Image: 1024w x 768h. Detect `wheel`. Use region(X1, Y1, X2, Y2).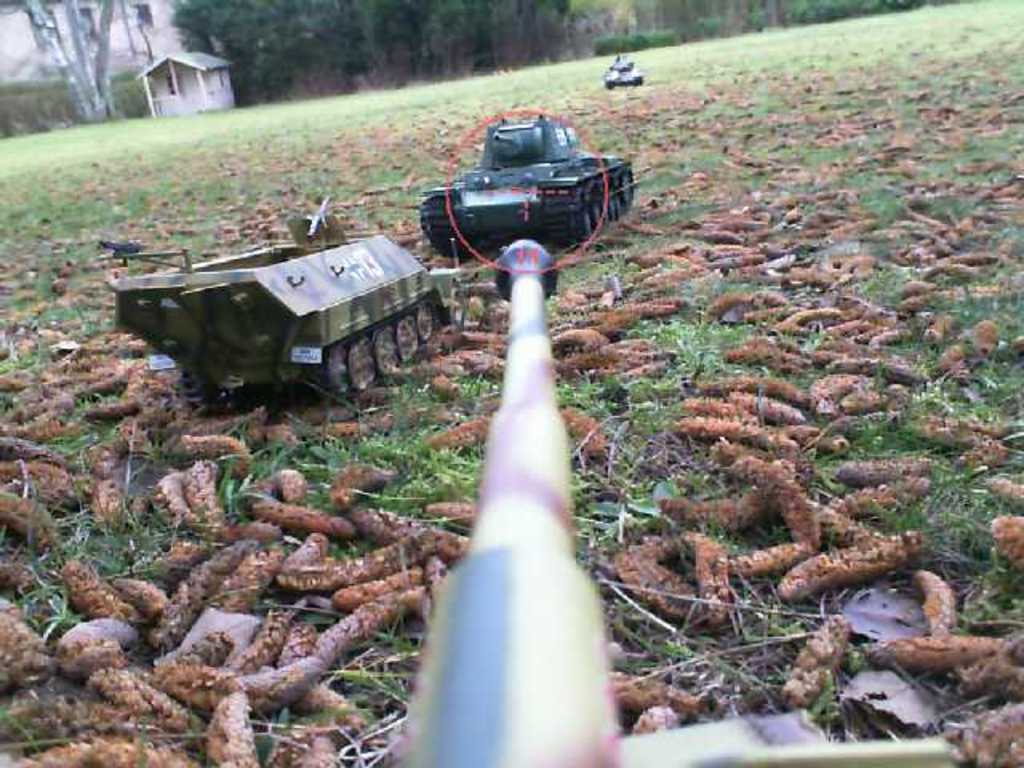
region(594, 208, 603, 229).
